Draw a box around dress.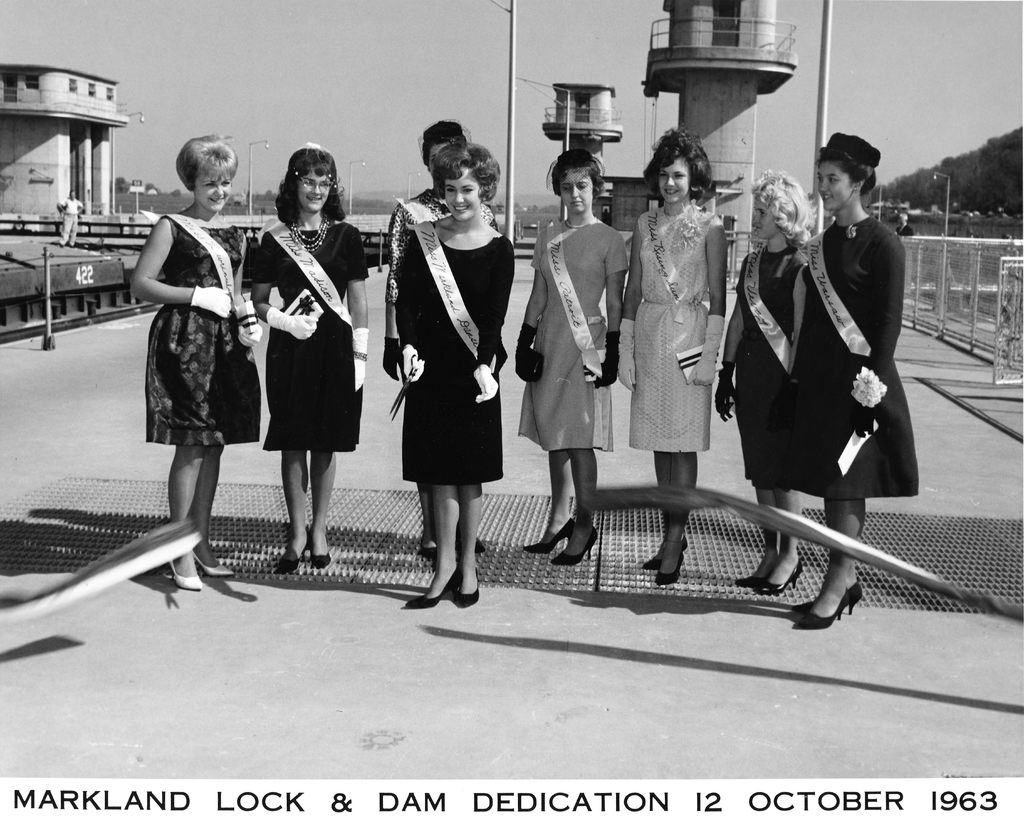
<box>261,227,369,452</box>.
